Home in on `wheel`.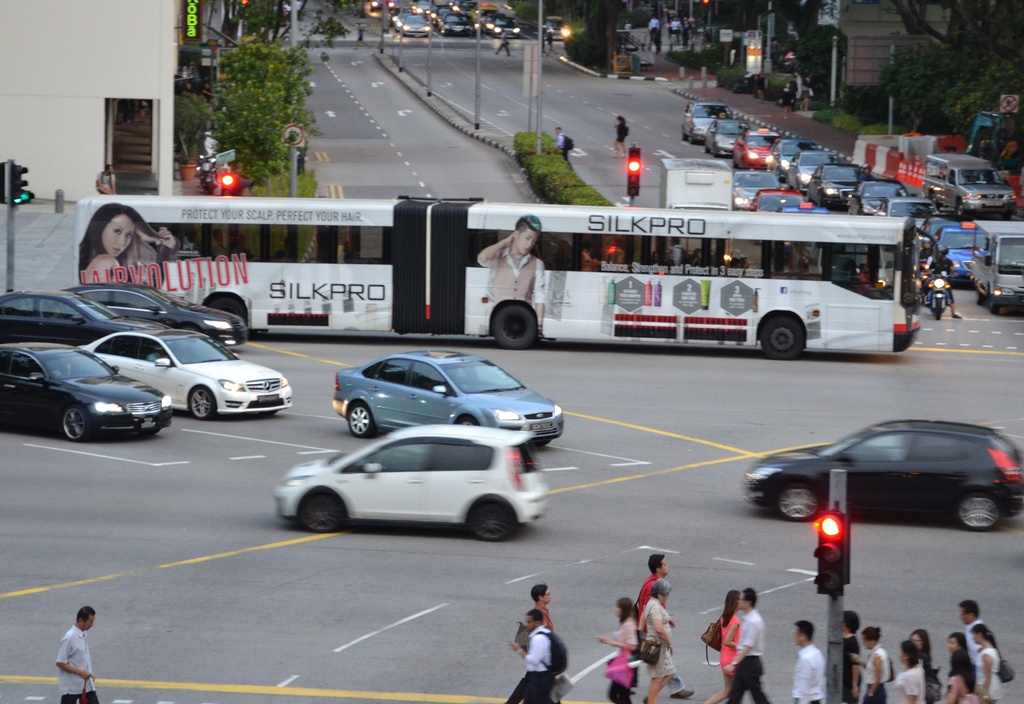
Homed in at x1=712 y1=143 x2=716 y2=158.
